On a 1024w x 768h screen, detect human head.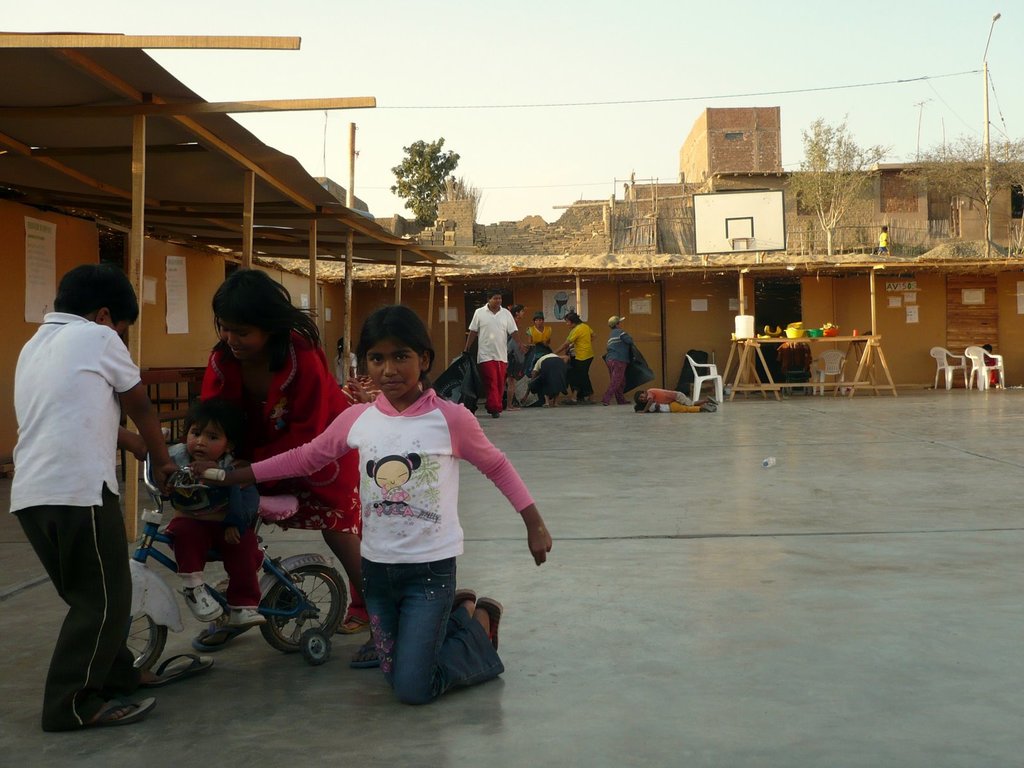
l=347, t=303, r=436, b=407.
